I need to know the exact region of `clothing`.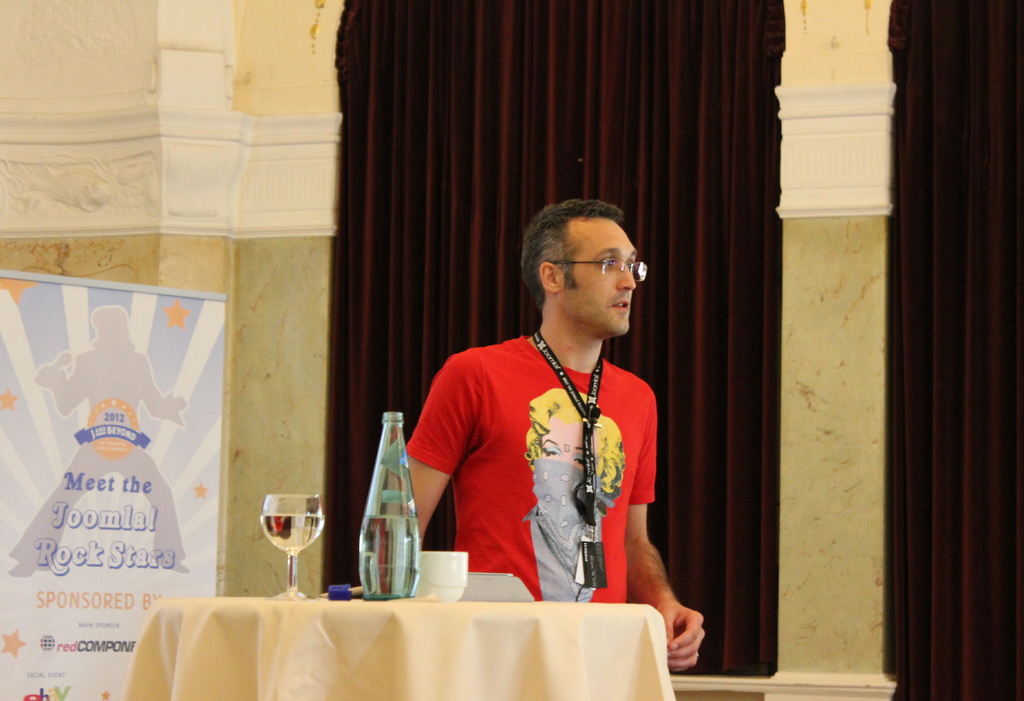
Region: box(421, 309, 660, 613).
